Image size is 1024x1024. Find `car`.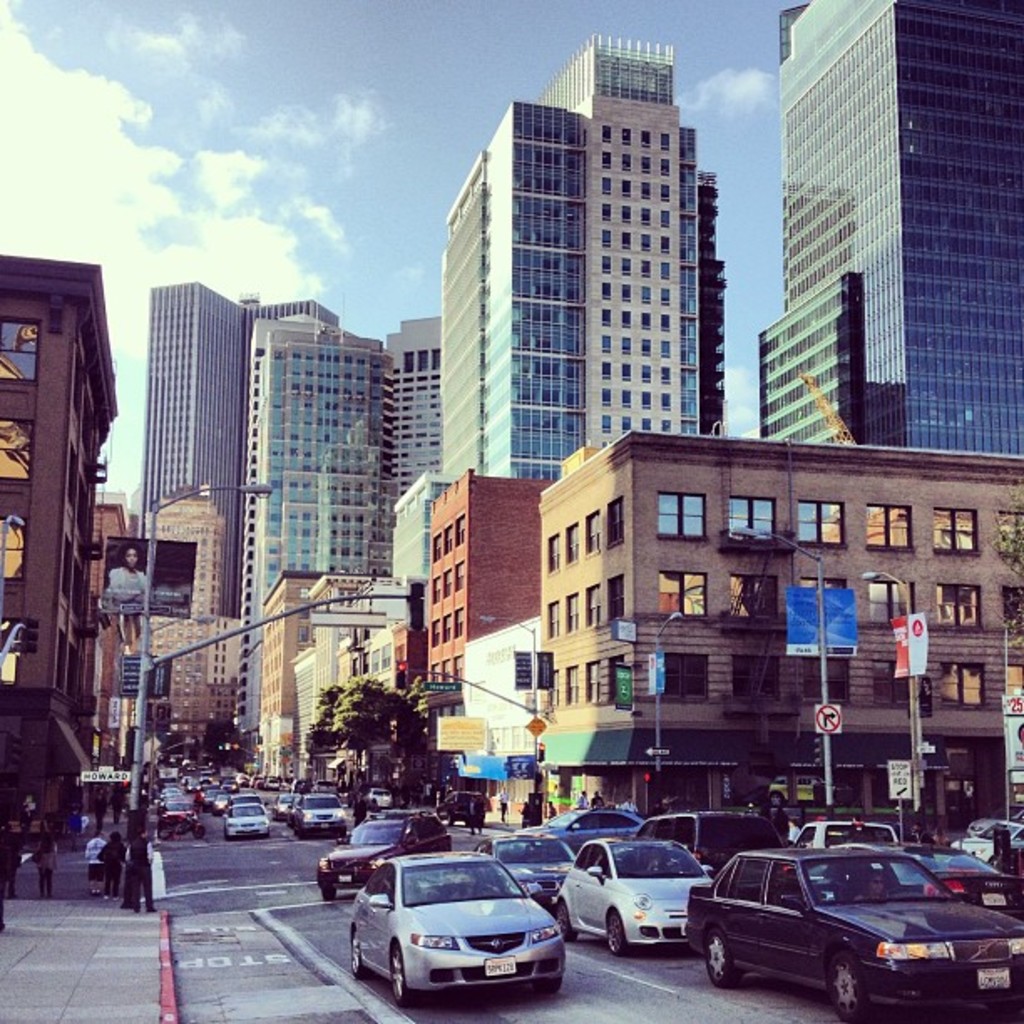
box=[559, 838, 714, 957].
